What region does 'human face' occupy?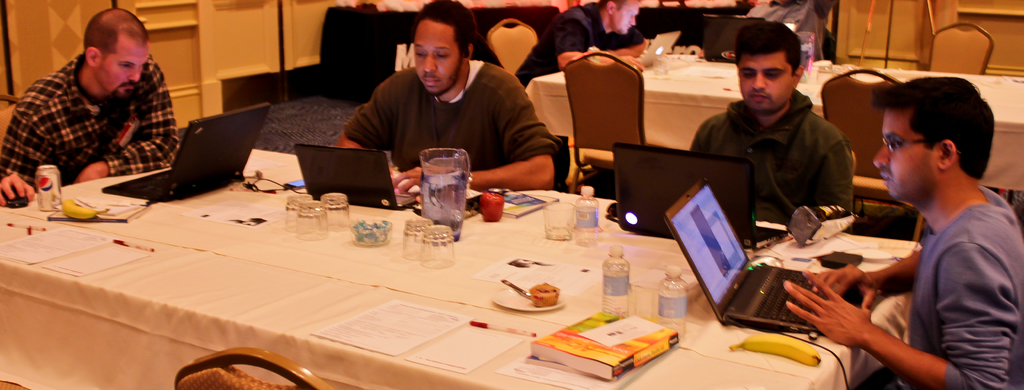
410:19:465:92.
